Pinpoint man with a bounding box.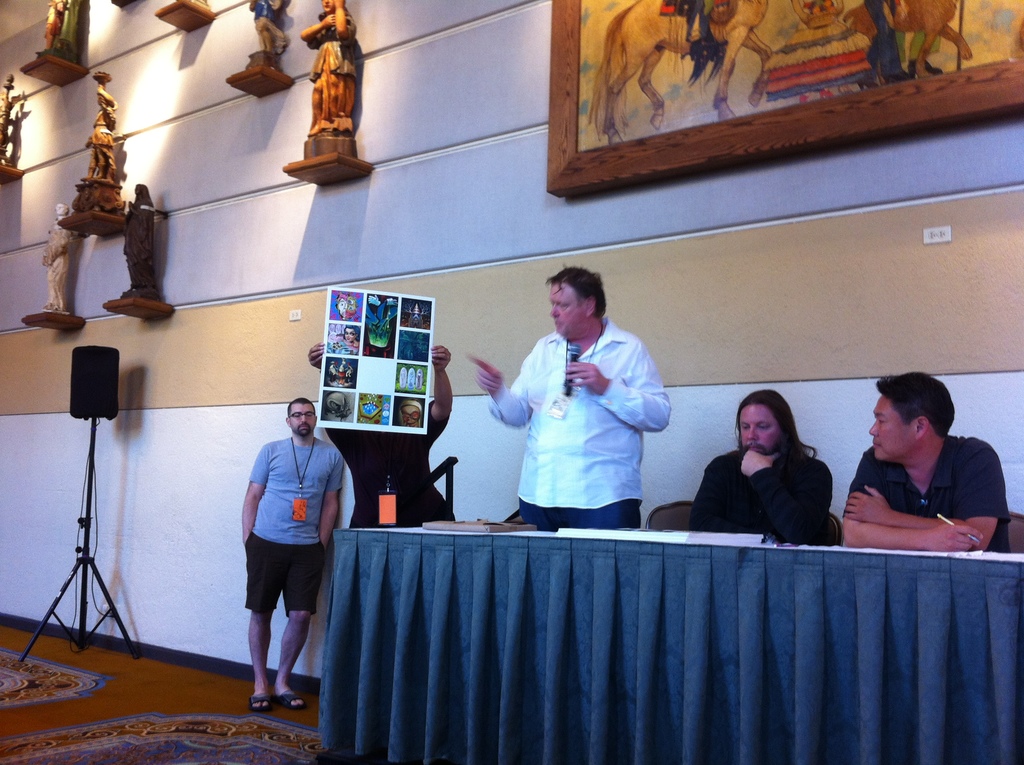
x1=465 y1=259 x2=687 y2=524.
